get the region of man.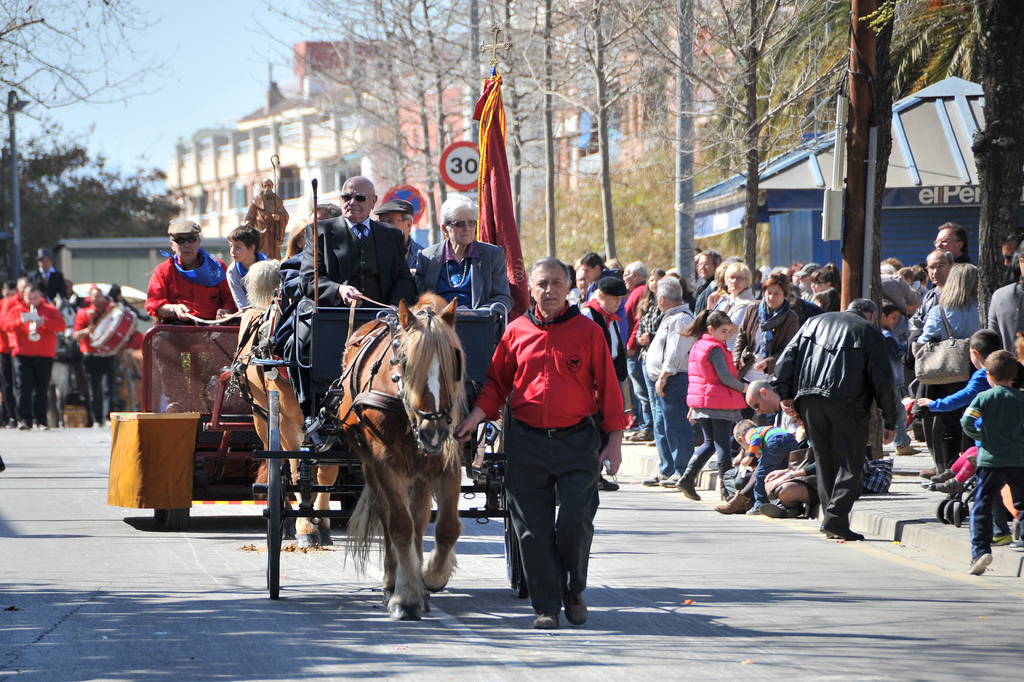
locate(932, 221, 975, 267).
